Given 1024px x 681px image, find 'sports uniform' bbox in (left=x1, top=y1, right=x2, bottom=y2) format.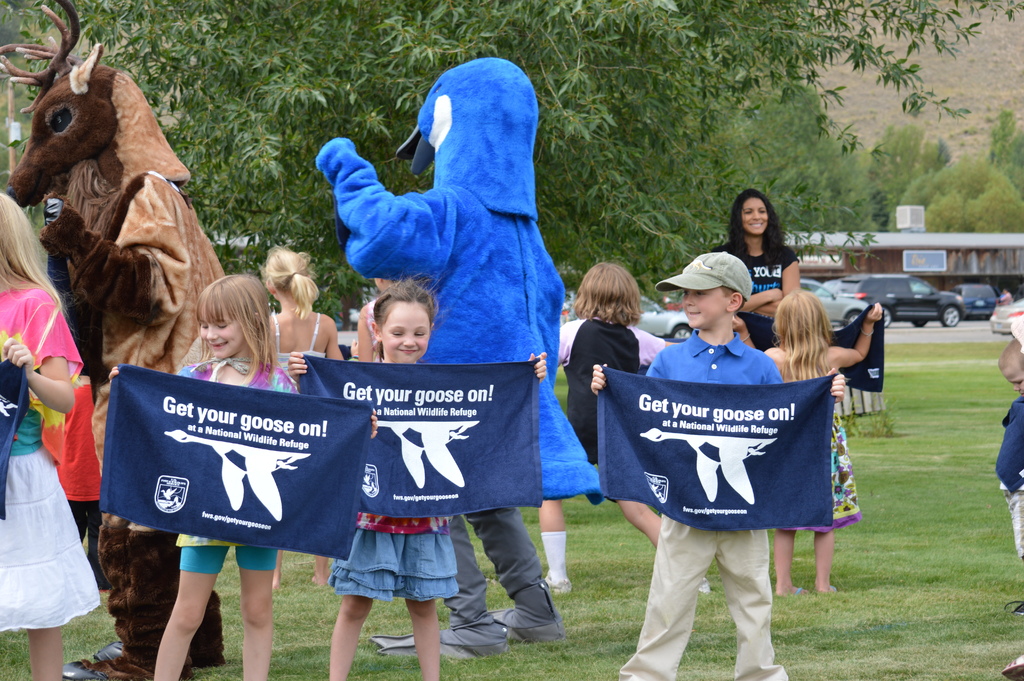
(left=0, top=283, right=100, bottom=638).
